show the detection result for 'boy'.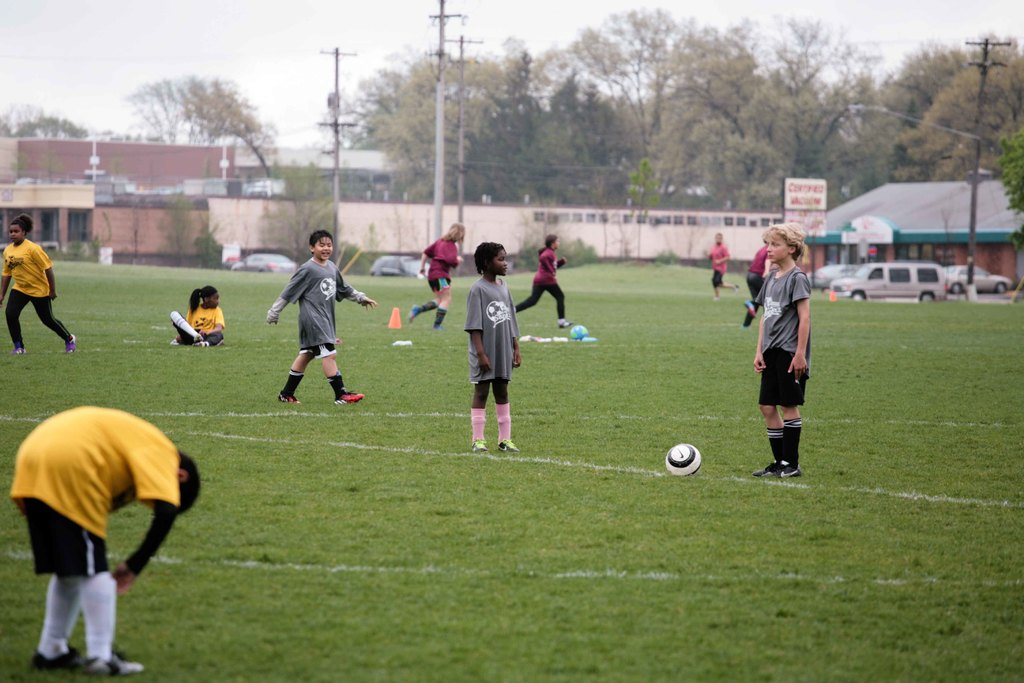
left=269, top=226, right=376, bottom=403.
